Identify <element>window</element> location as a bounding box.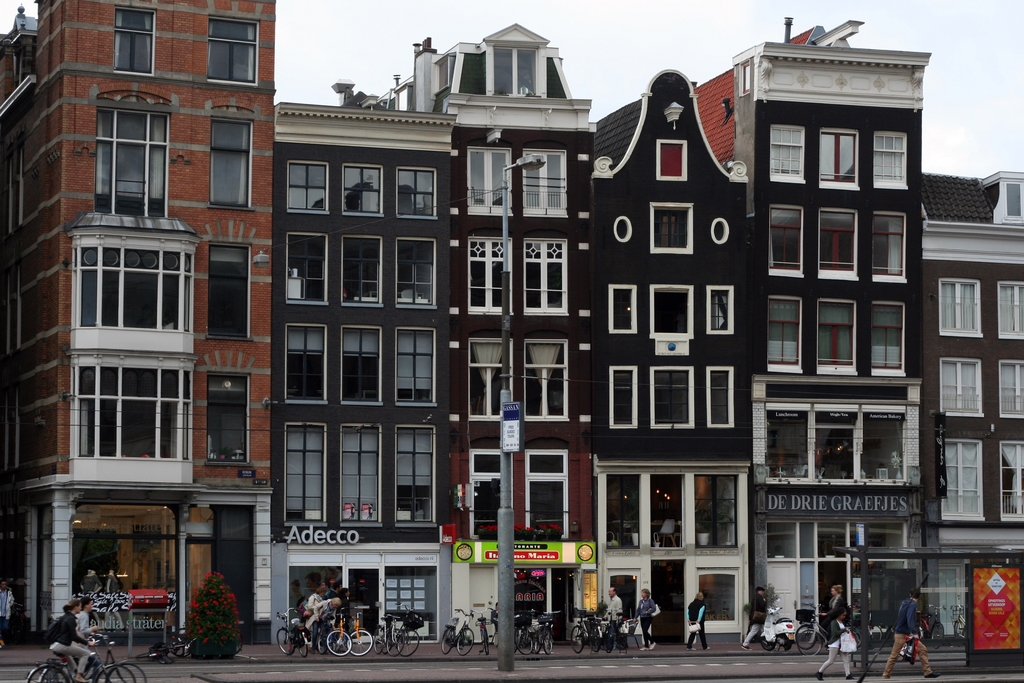
470/446/504/536.
